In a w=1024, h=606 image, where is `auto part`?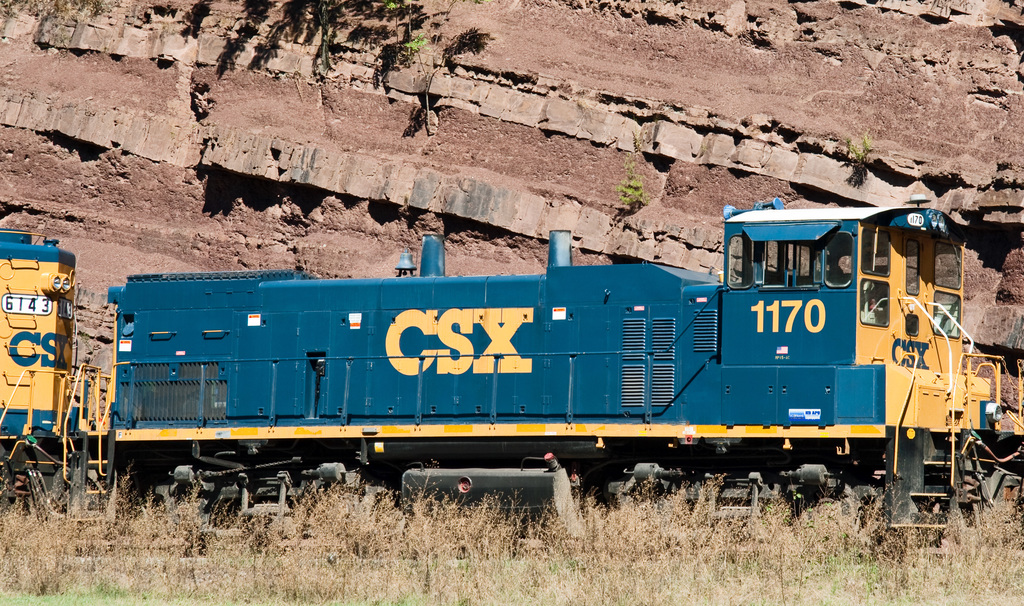
BBox(458, 479, 468, 493).
